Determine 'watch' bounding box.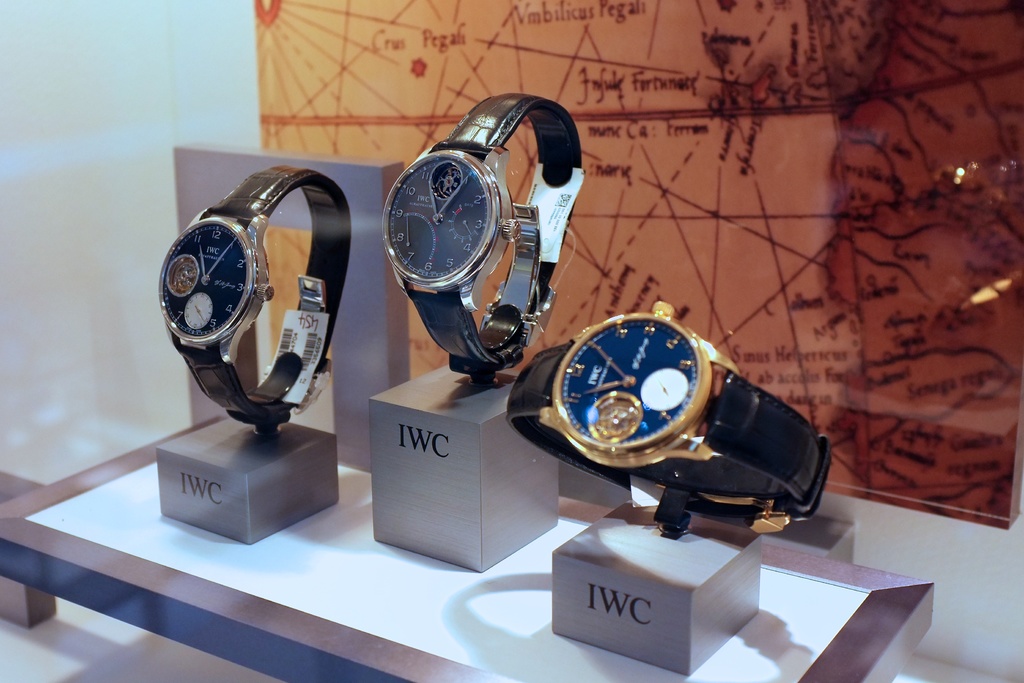
Determined: left=506, top=302, right=830, bottom=530.
